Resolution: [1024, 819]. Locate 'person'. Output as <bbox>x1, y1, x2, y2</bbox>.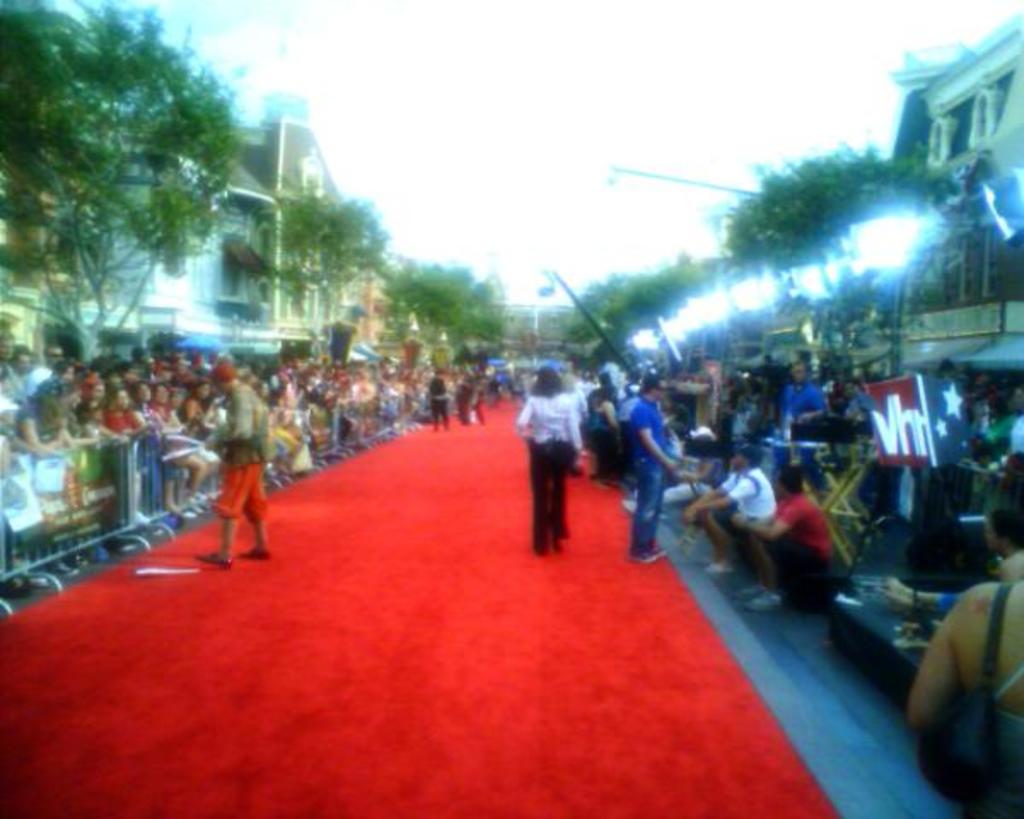
<bbox>20, 363, 65, 450</bbox>.
